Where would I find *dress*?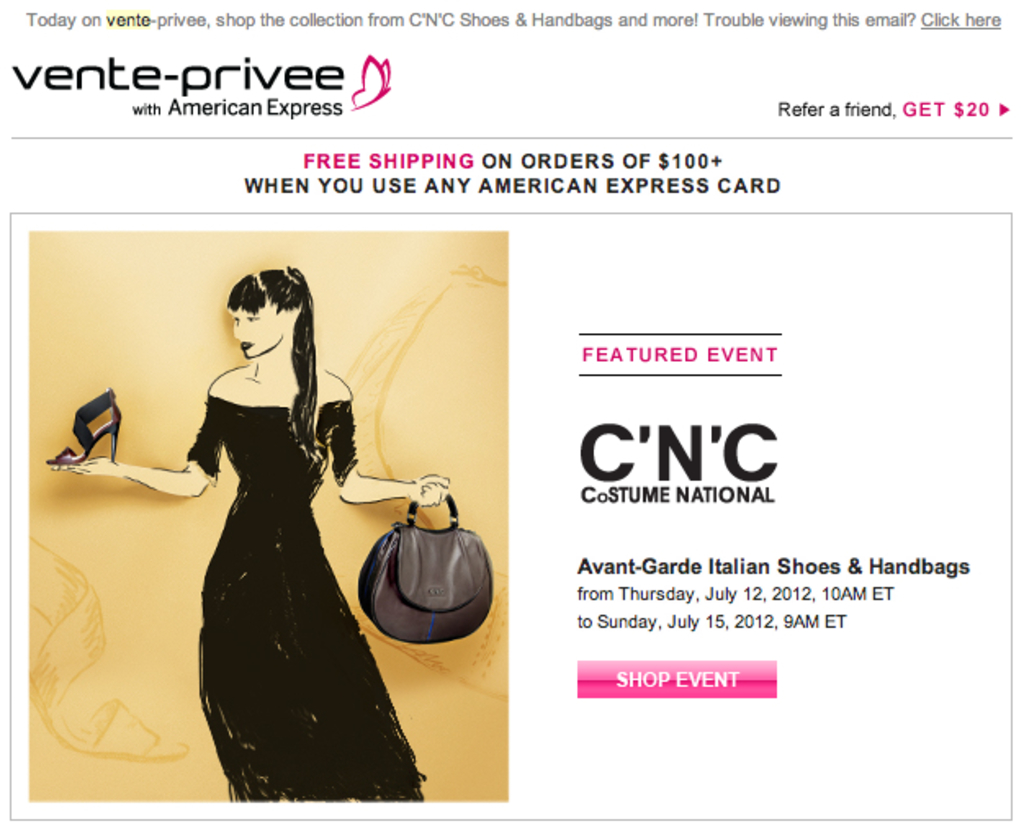
At [x1=190, y1=394, x2=425, y2=801].
